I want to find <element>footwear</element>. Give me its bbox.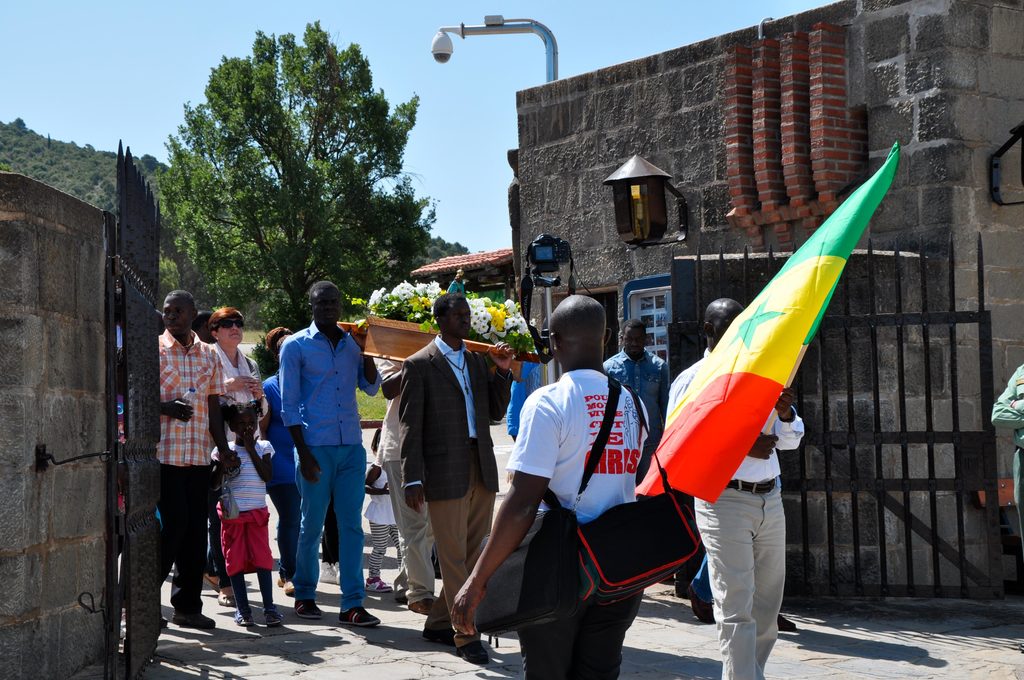
294,600,324,619.
